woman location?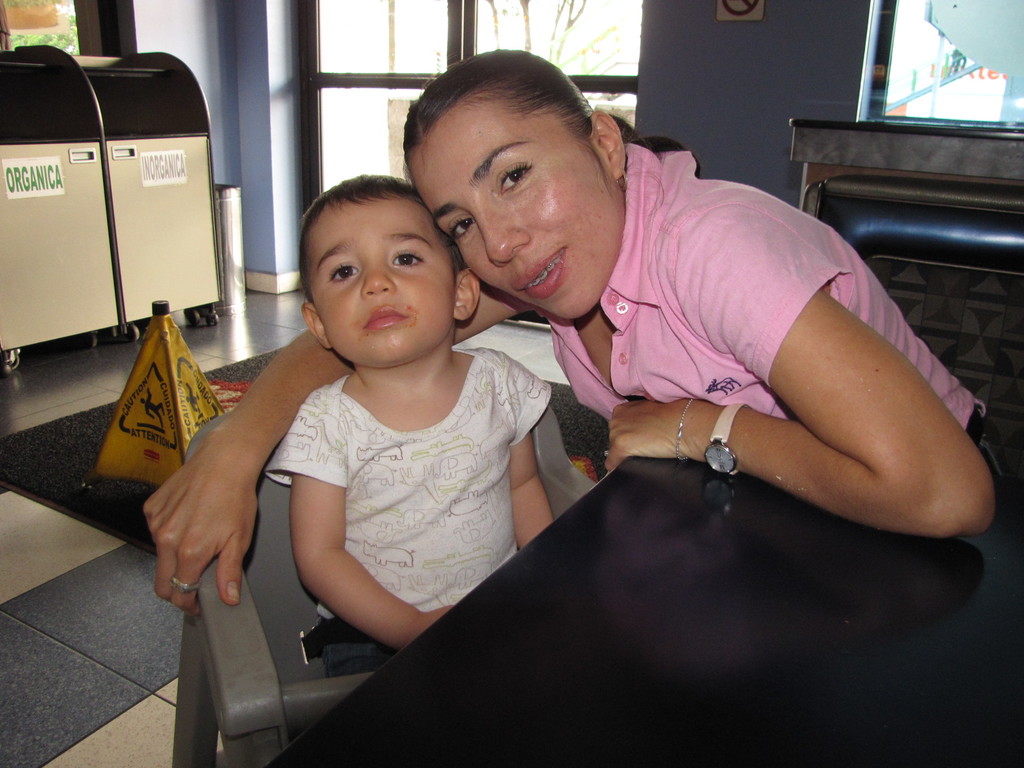
<box>140,42,1015,538</box>
